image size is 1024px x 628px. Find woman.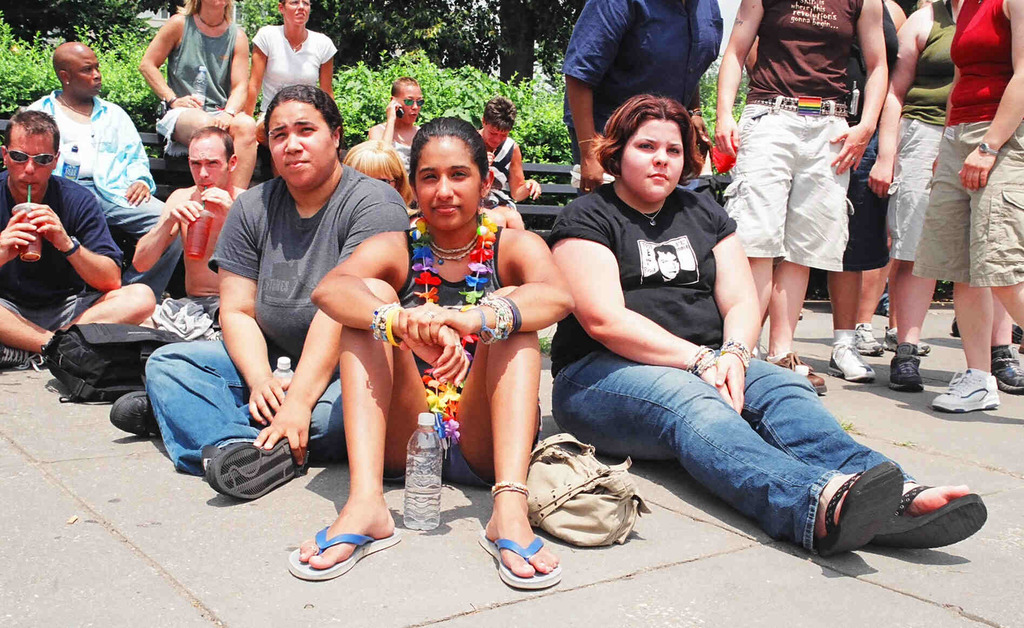
<box>255,0,336,118</box>.
